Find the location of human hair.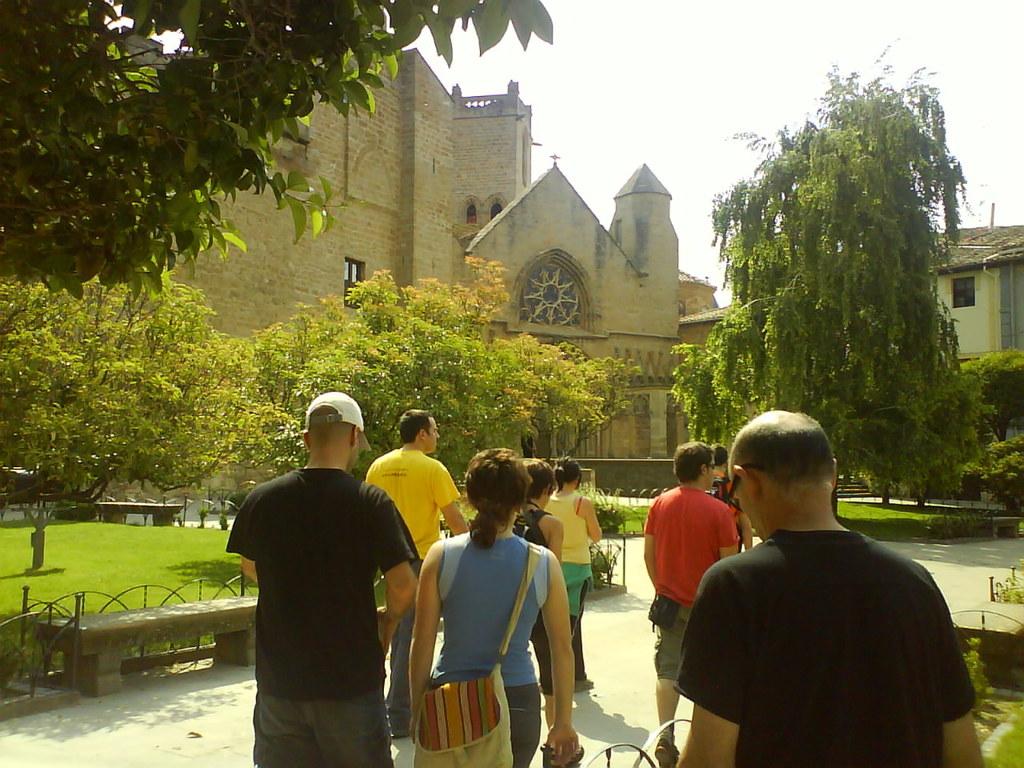
Location: locate(724, 410, 837, 505).
